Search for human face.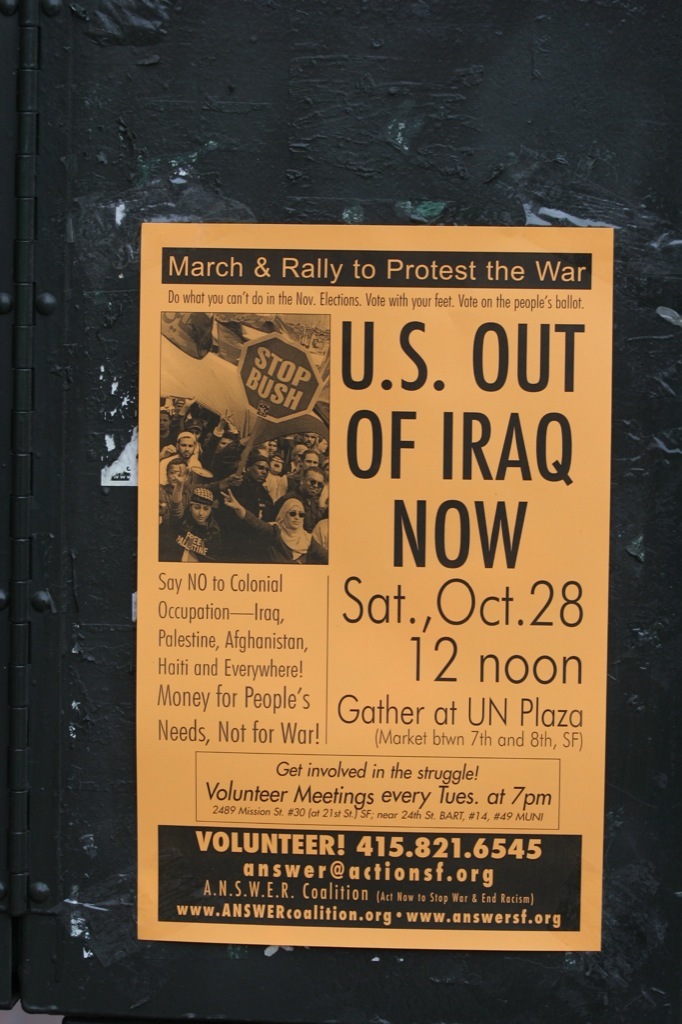
Found at Rect(288, 504, 304, 529).
